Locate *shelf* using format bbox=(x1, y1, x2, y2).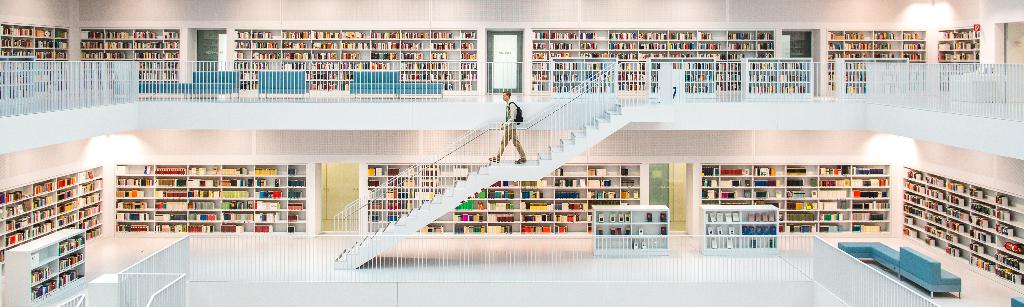
bbox=(252, 28, 281, 41).
